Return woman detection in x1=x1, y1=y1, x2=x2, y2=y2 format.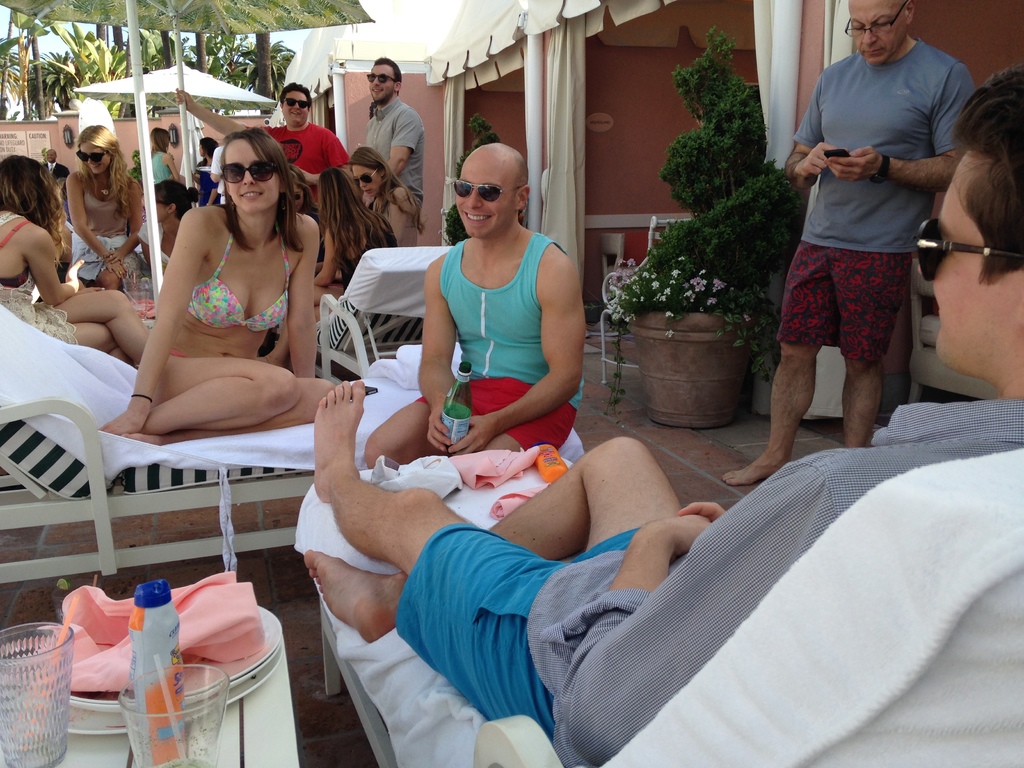
x1=261, y1=168, x2=394, y2=362.
